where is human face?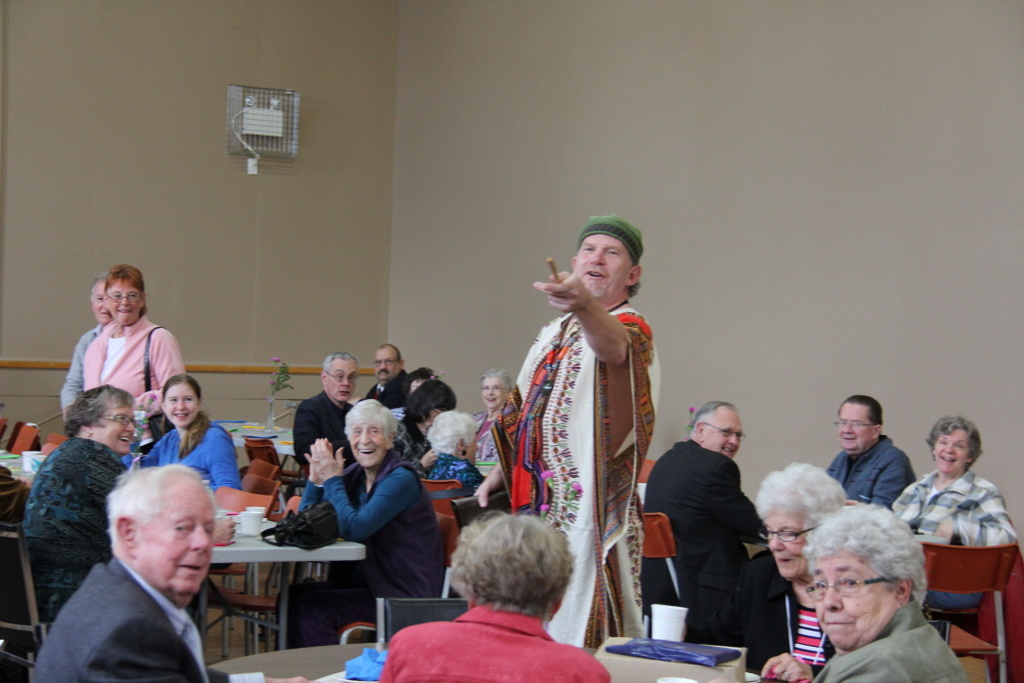
[833,399,881,449].
